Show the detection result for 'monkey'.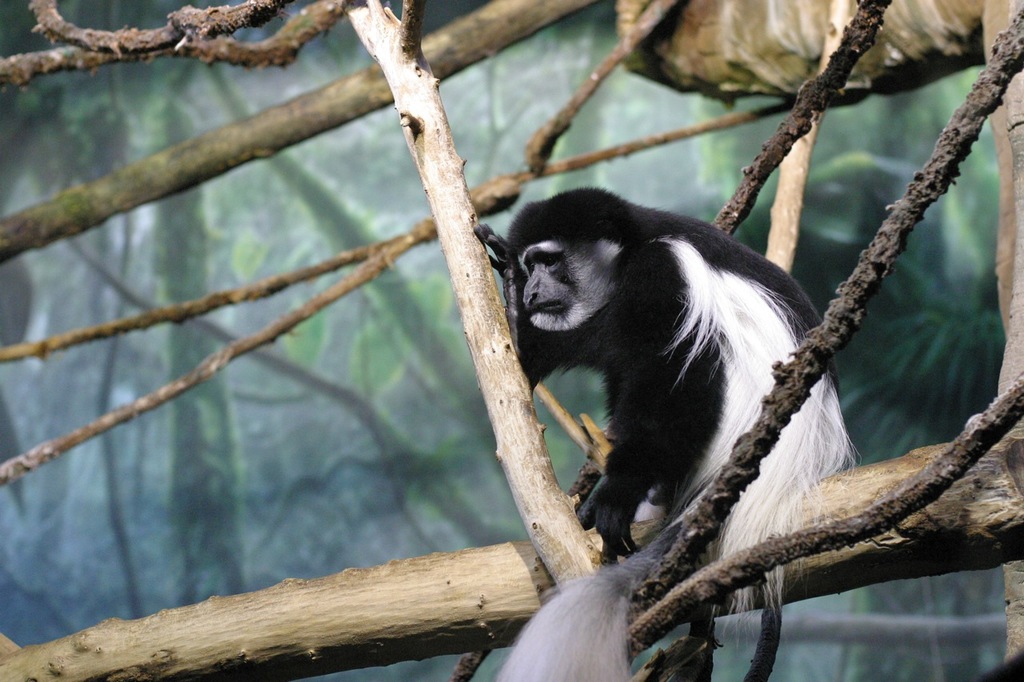
(left=512, top=178, right=890, bottom=596).
